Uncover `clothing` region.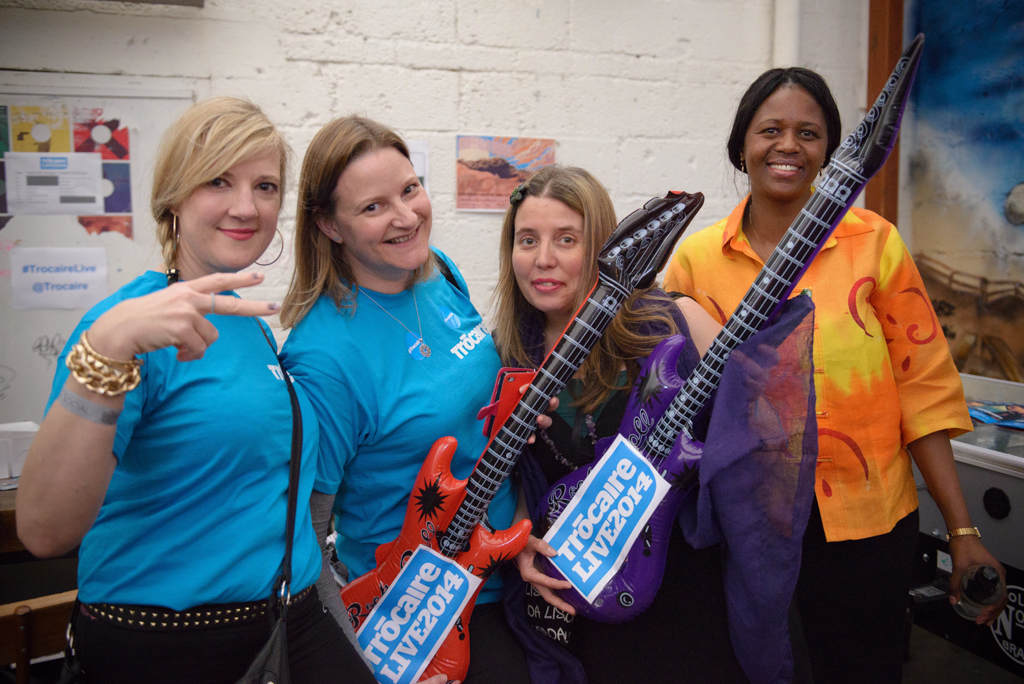
Uncovered: region(47, 238, 371, 683).
